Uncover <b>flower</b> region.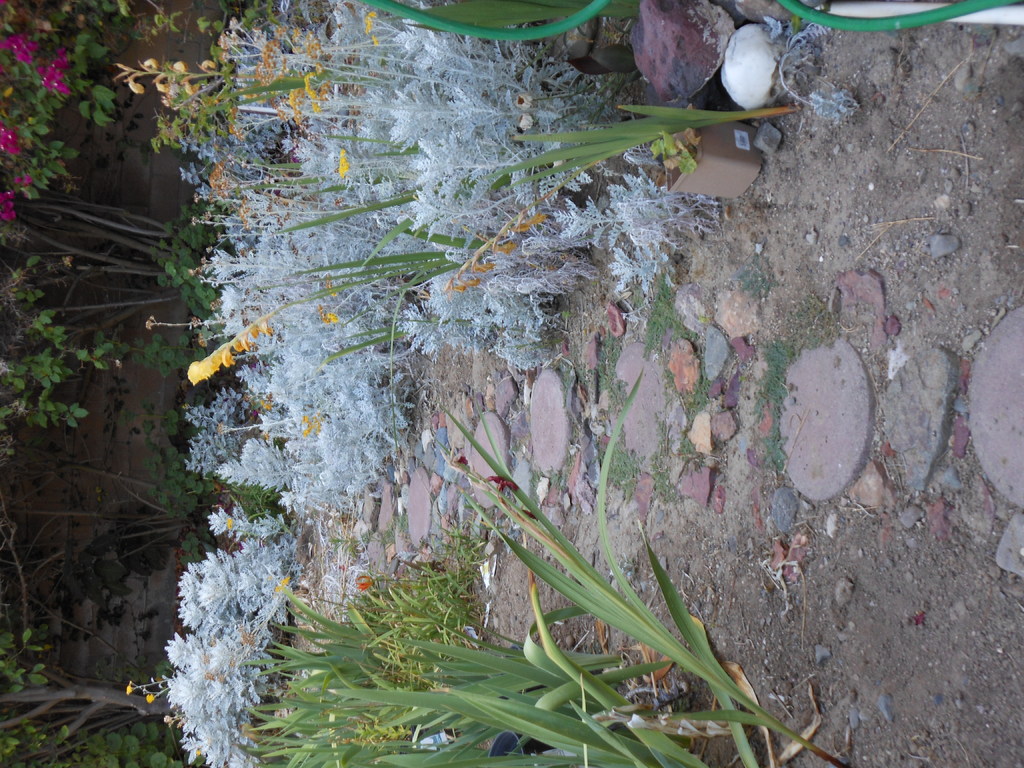
Uncovered: (8,32,28,45).
